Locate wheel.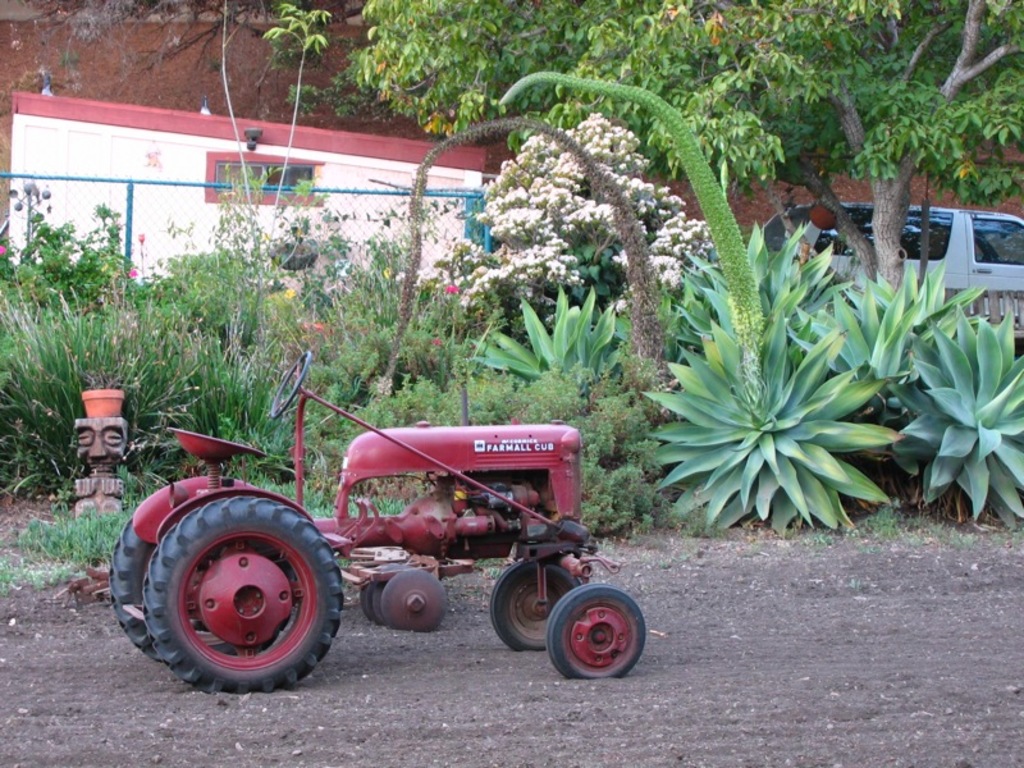
Bounding box: [270, 351, 310, 417].
